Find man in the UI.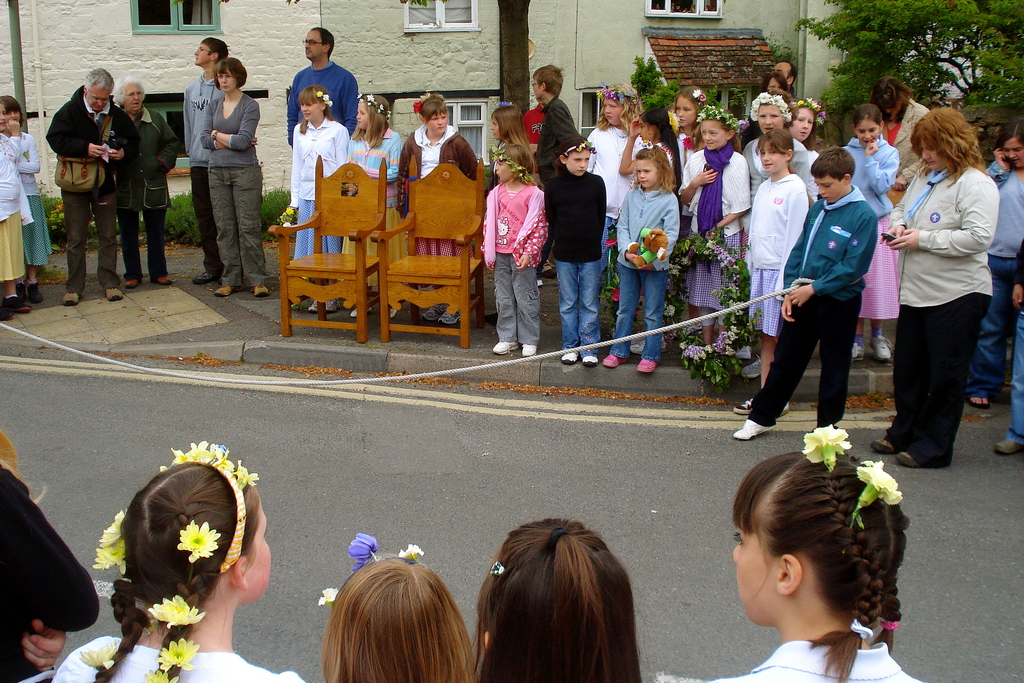
UI element at region(186, 40, 278, 290).
